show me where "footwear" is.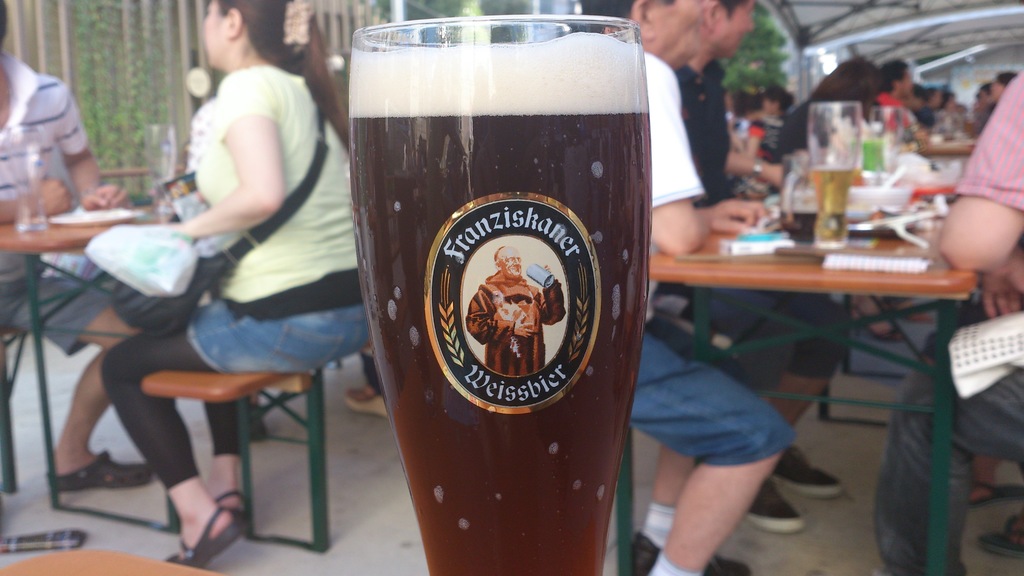
"footwear" is at [x1=630, y1=540, x2=752, y2=575].
